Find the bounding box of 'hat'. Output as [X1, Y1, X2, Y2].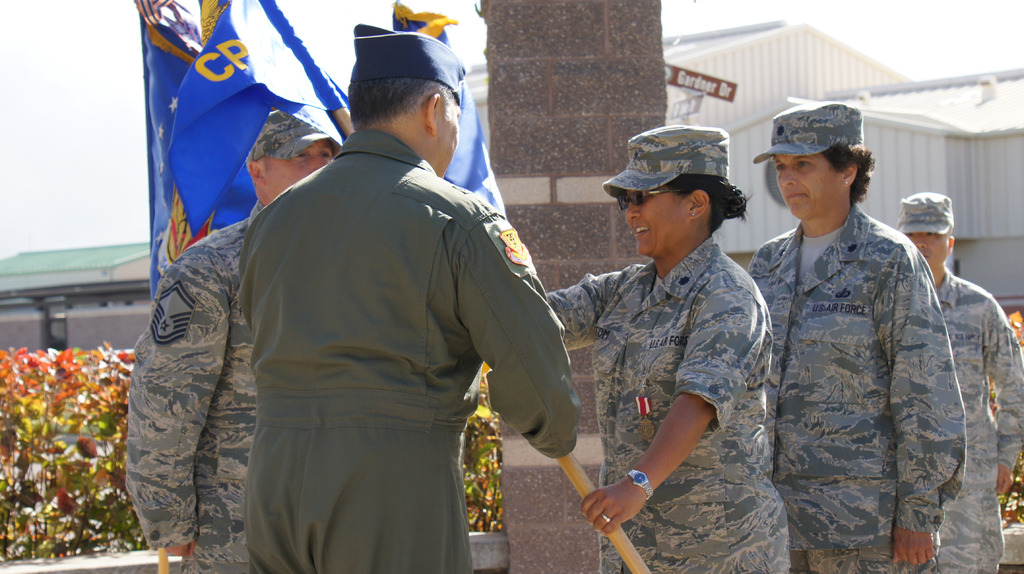
[751, 103, 863, 167].
